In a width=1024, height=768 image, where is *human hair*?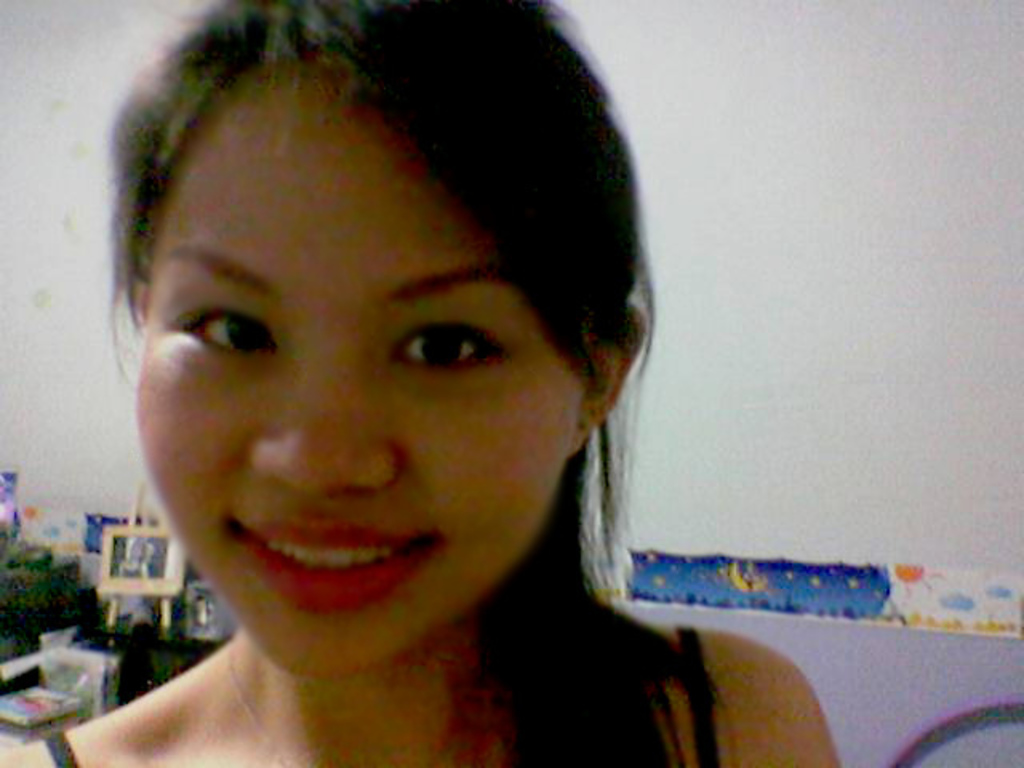
<box>86,21,718,658</box>.
